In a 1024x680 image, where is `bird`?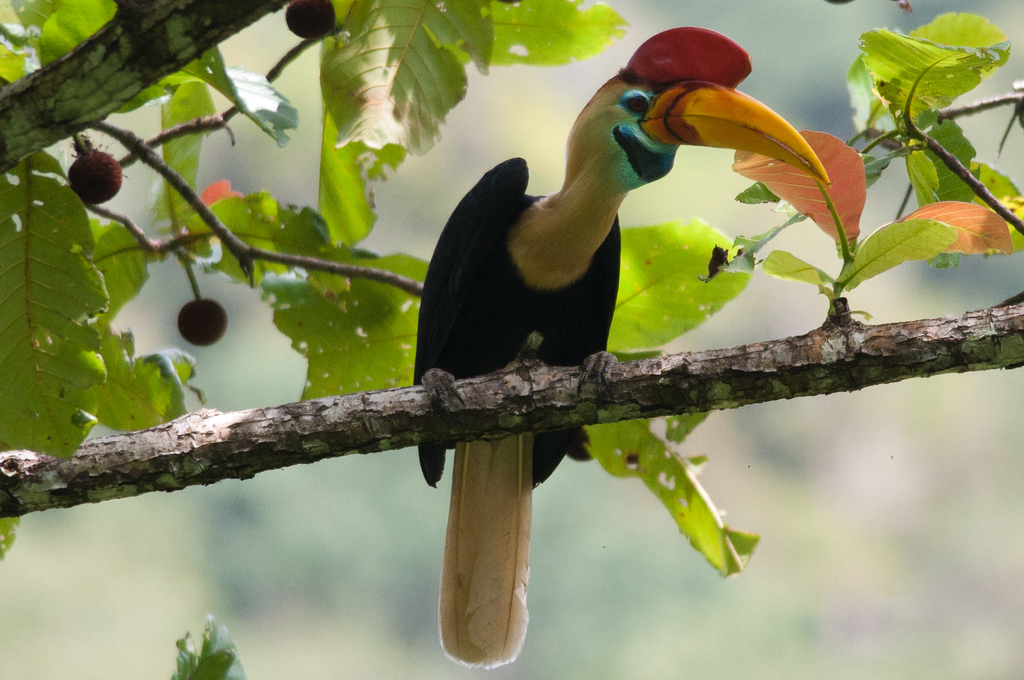
[left=412, top=51, right=829, bottom=626].
